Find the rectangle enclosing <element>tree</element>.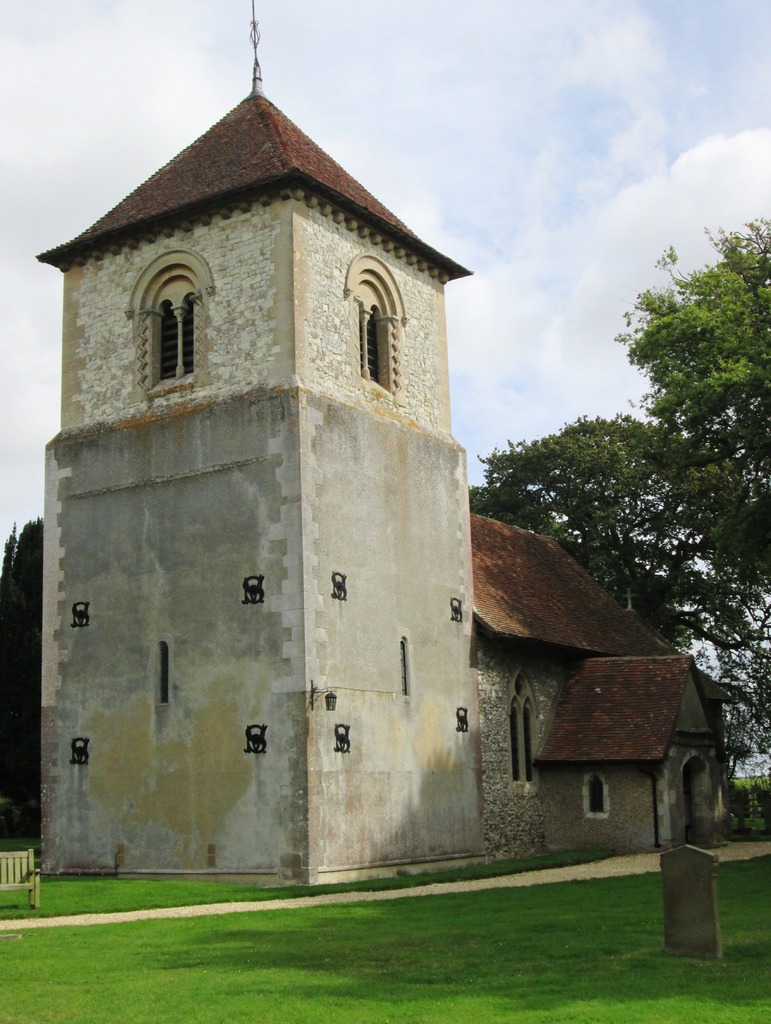
(x1=0, y1=515, x2=44, y2=844).
